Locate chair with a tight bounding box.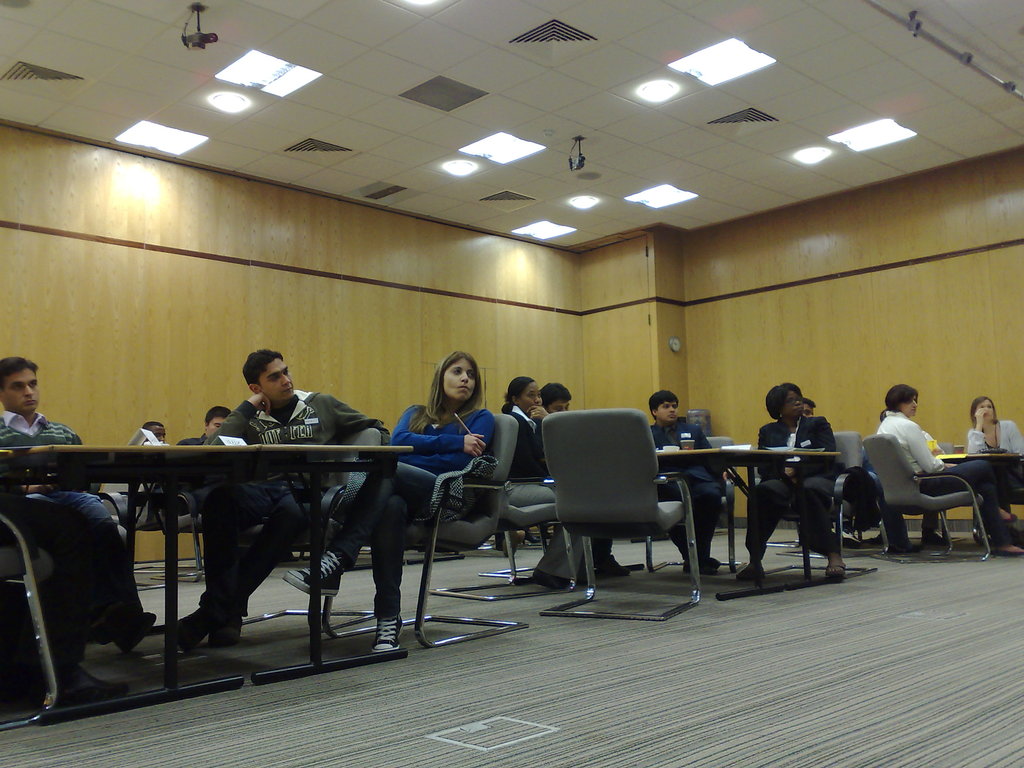
x1=322, y1=413, x2=530, y2=650.
